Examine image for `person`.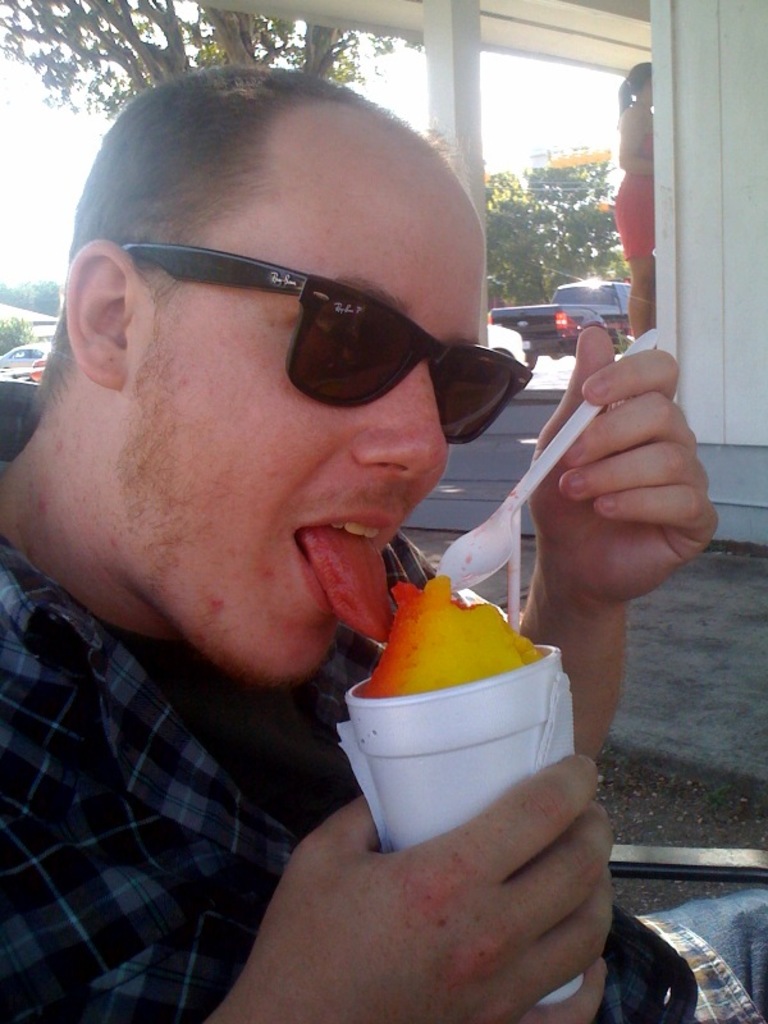
Examination result: region(613, 56, 660, 335).
